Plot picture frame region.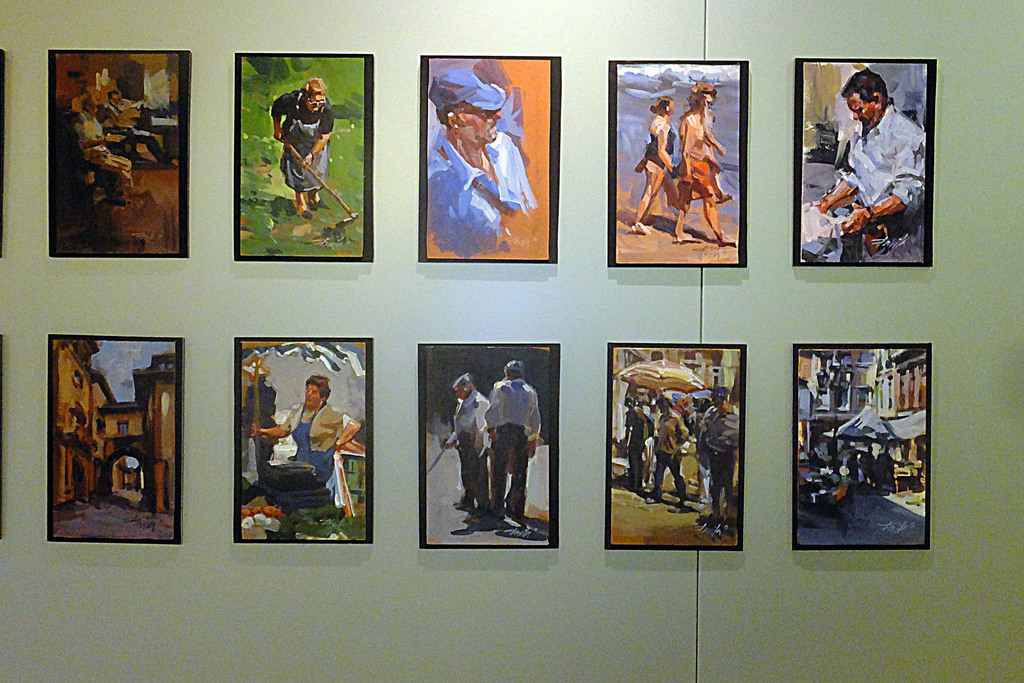
Plotted at <bbox>47, 49, 193, 259</bbox>.
